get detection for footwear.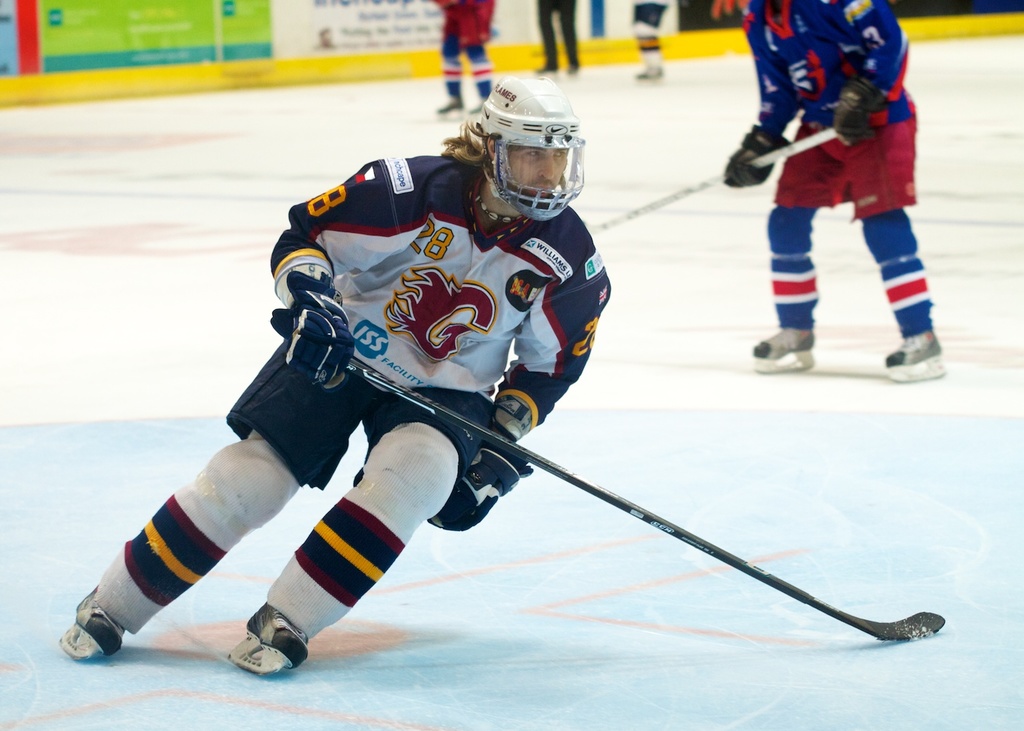
Detection: box(56, 603, 120, 664).
